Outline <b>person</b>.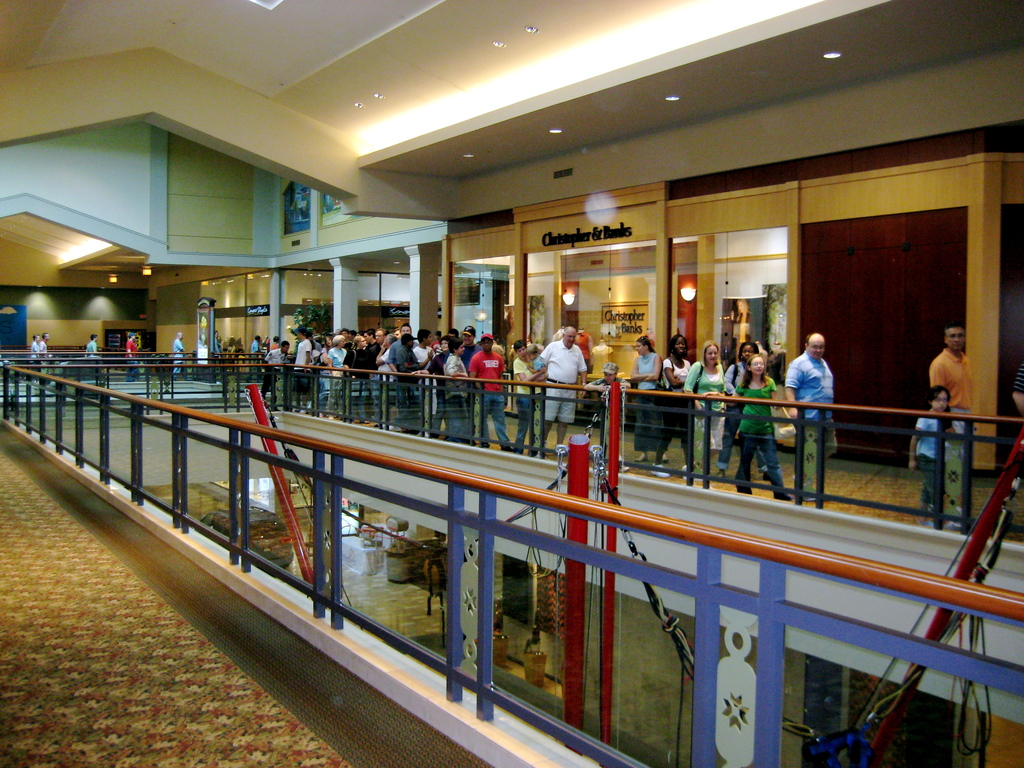
Outline: (x1=909, y1=384, x2=957, y2=508).
